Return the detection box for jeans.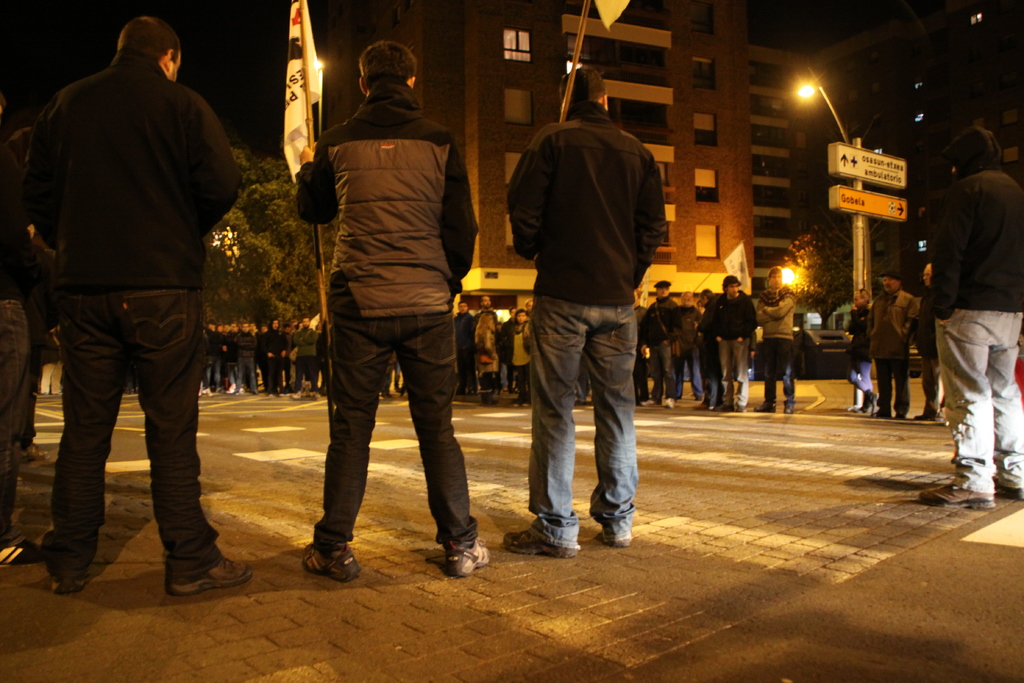
527/296/640/550.
